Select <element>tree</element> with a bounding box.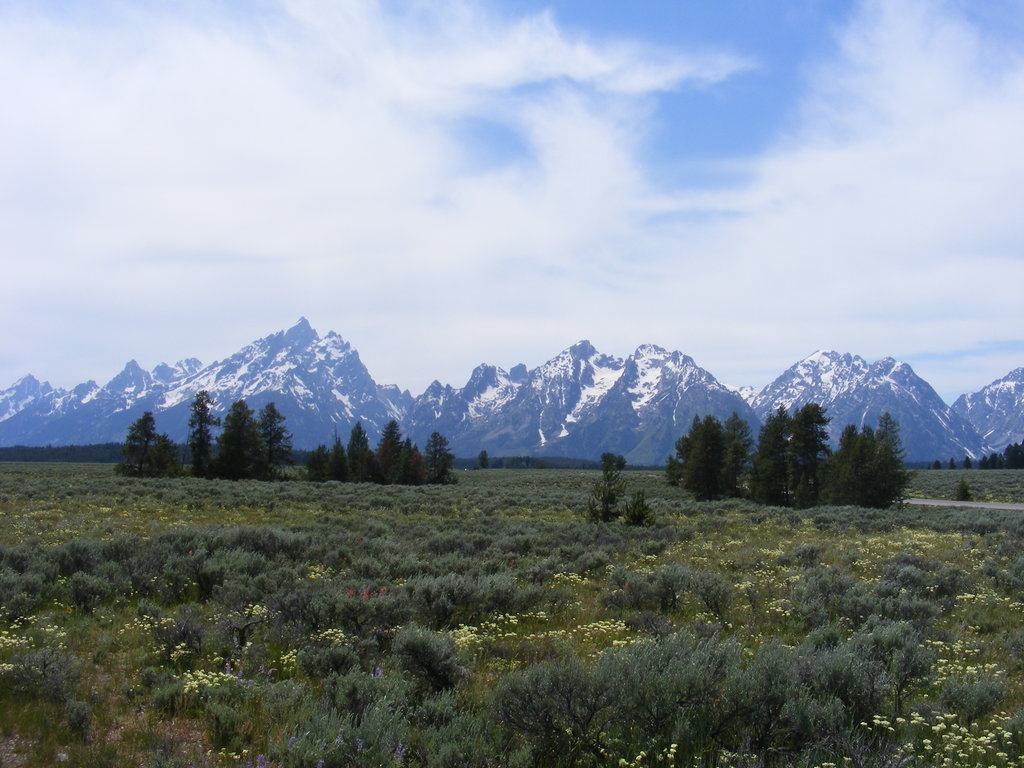
rect(260, 396, 296, 458).
